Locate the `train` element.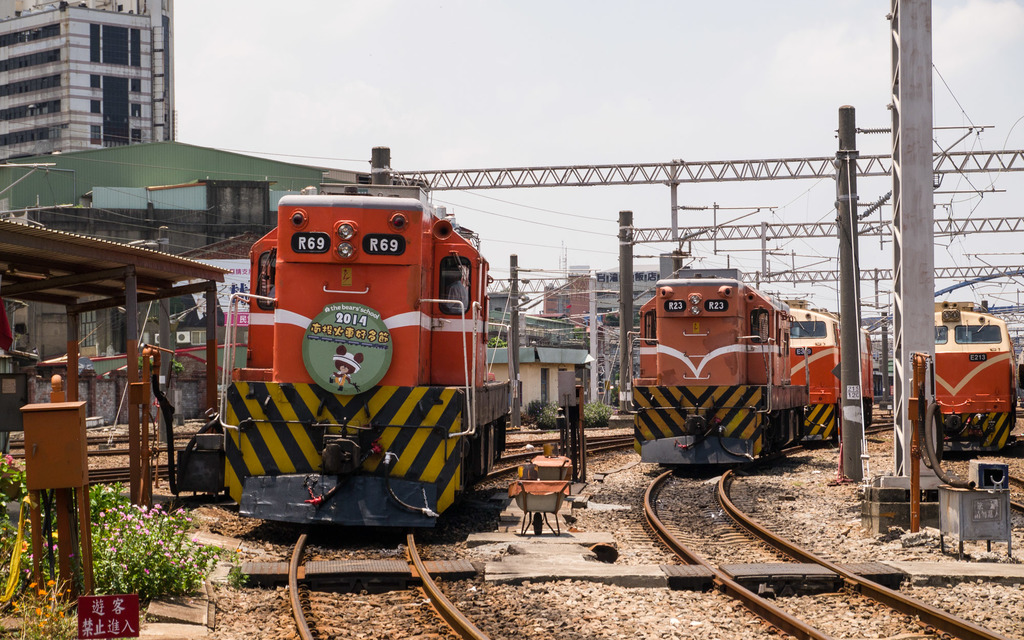
Element bbox: detection(636, 273, 874, 459).
